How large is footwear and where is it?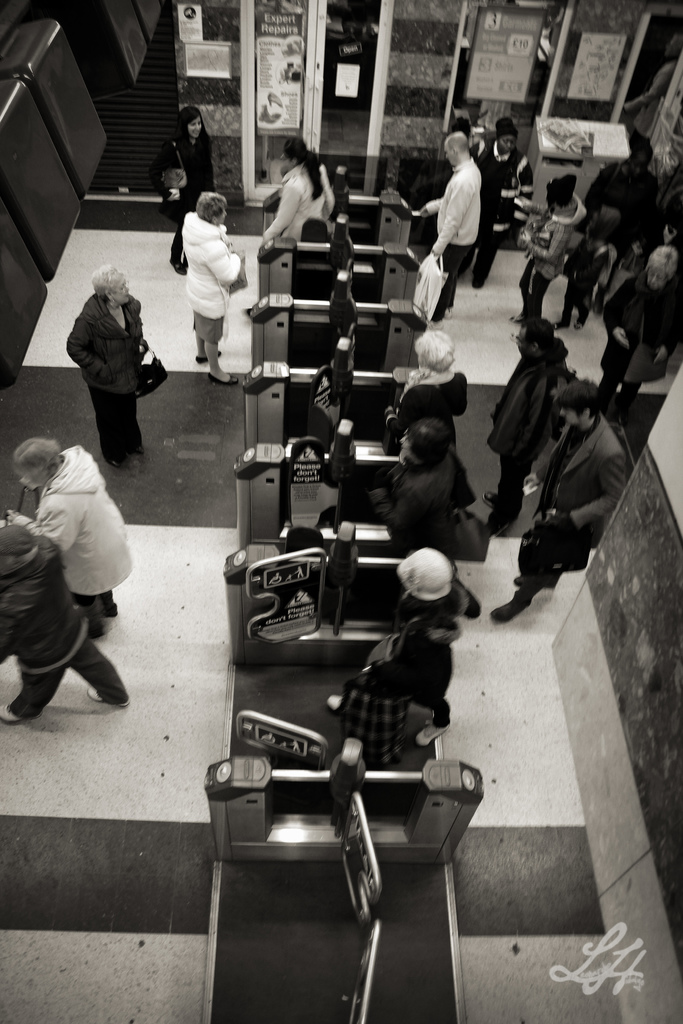
Bounding box: {"x1": 511, "y1": 576, "x2": 556, "y2": 588}.
